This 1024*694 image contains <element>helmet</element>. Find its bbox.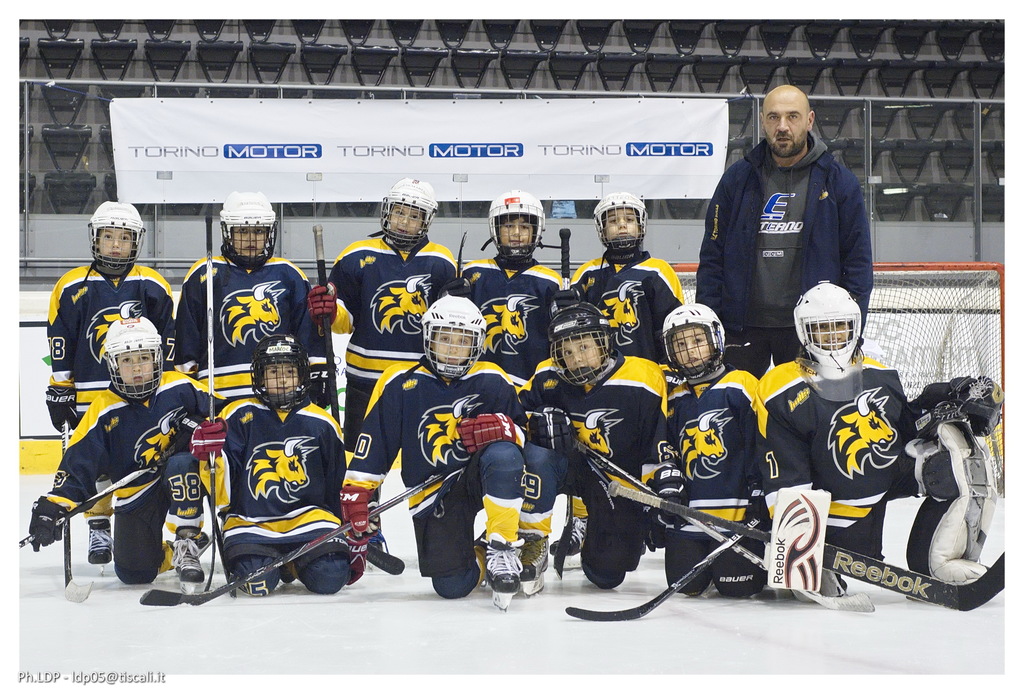
locate(550, 304, 616, 386).
